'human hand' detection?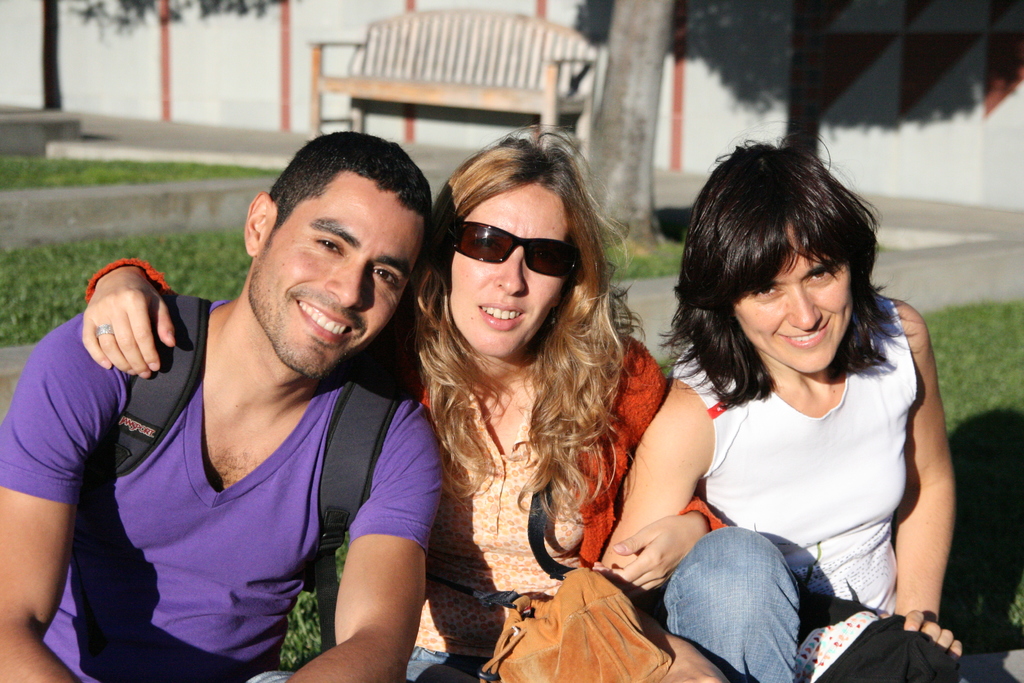
BBox(66, 261, 177, 398)
